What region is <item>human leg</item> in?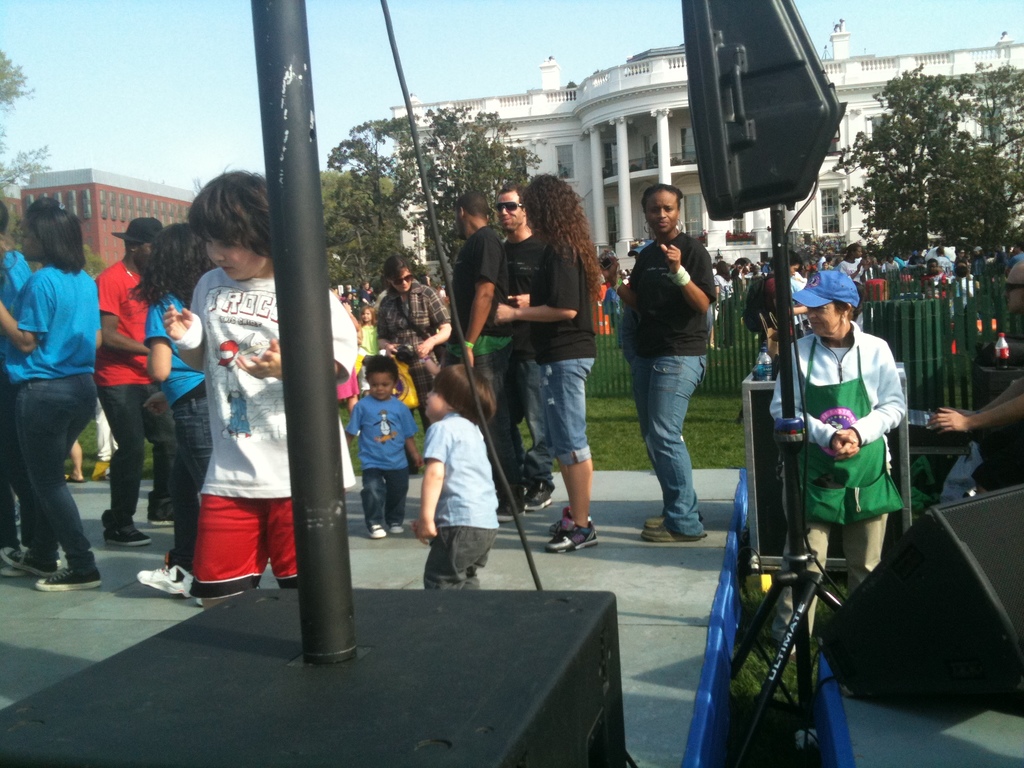
crop(132, 401, 198, 607).
